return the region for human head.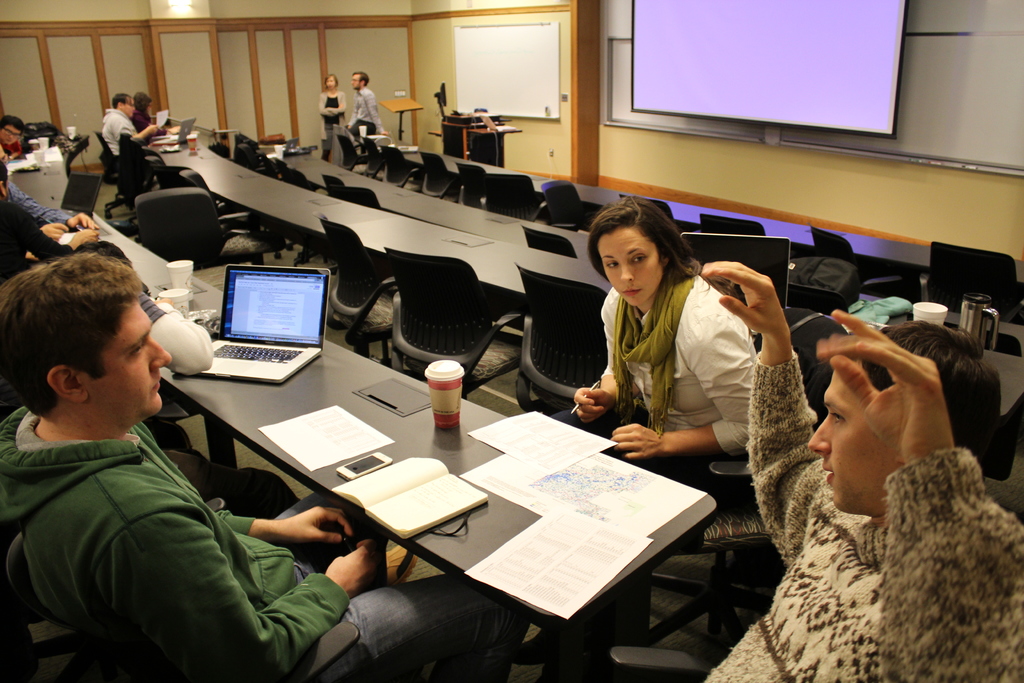
pyautogui.locateOnScreen(132, 92, 150, 113).
